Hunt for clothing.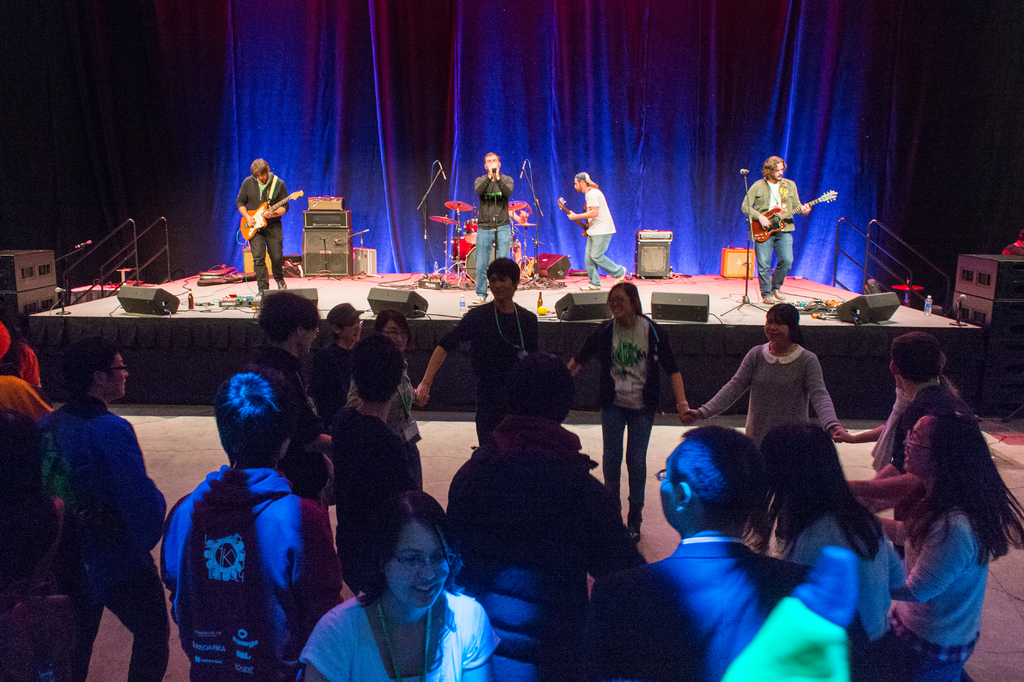
Hunted down at box(384, 360, 418, 451).
